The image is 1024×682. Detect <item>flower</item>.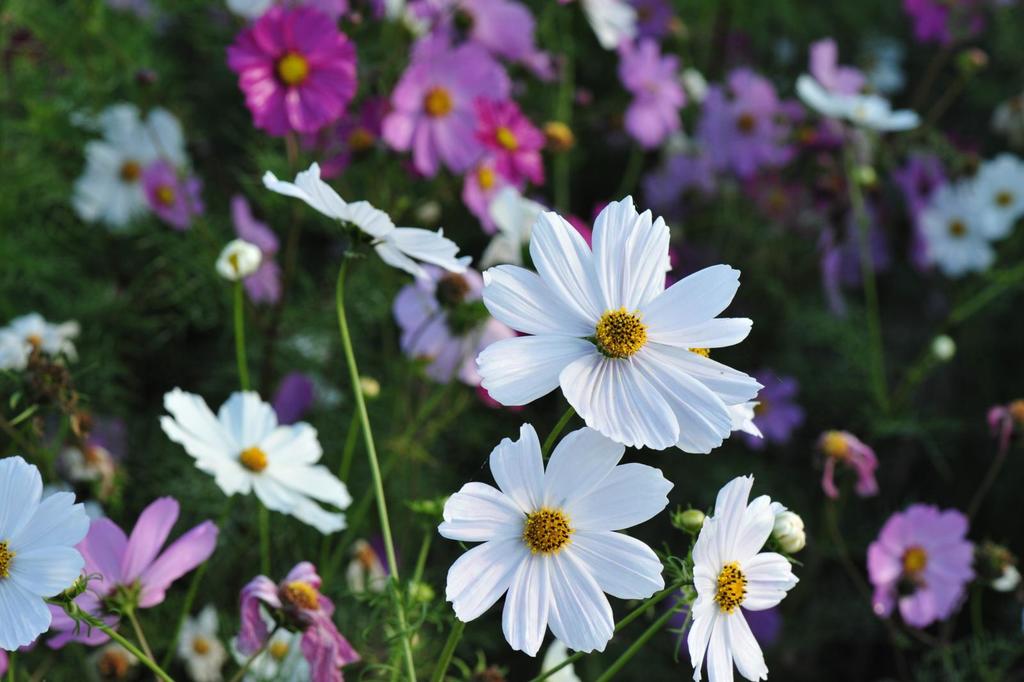
Detection: <bbox>141, 157, 203, 232</bbox>.
